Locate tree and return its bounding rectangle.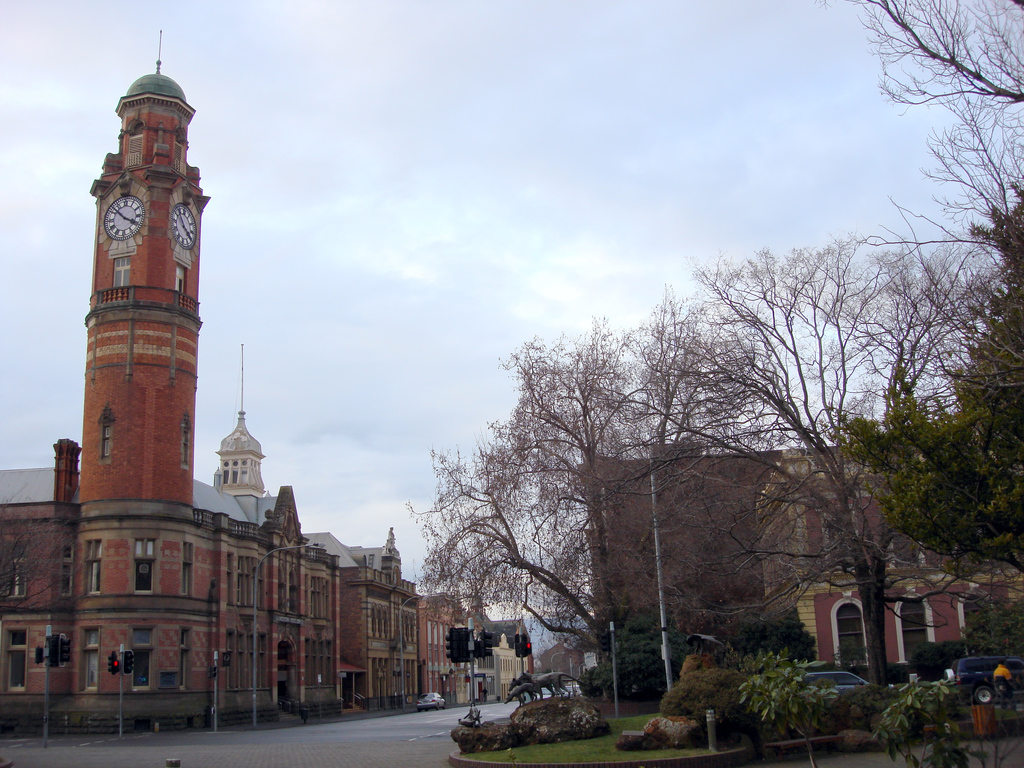
BBox(838, 187, 1023, 577).
